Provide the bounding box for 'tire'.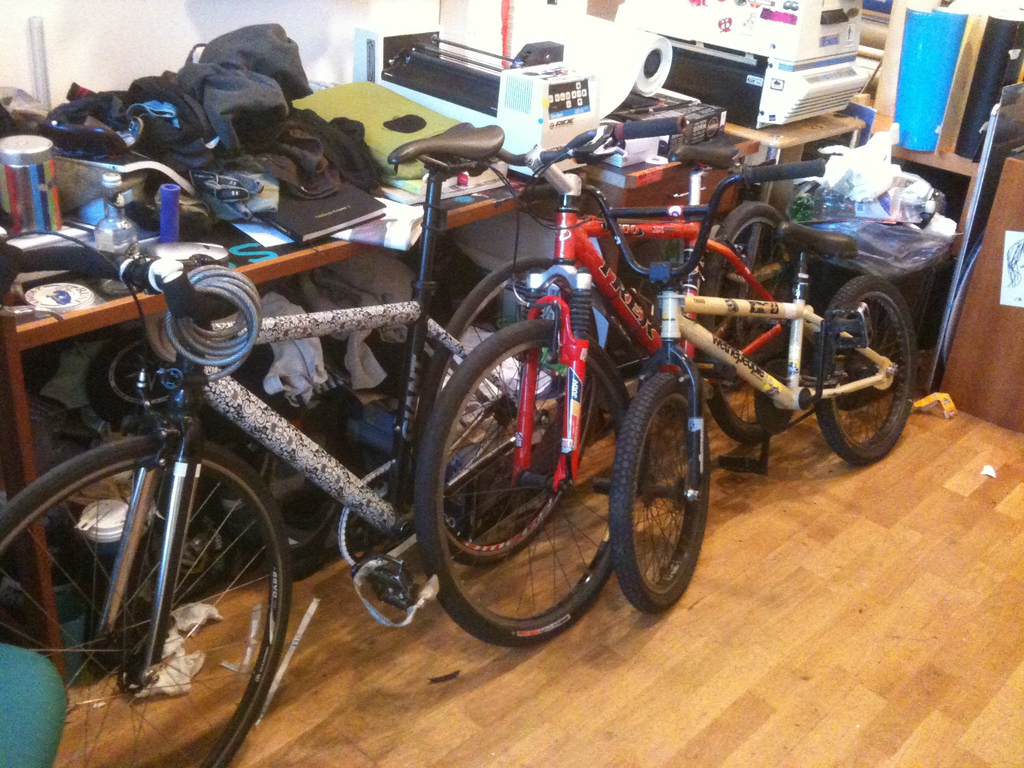
{"left": 410, "top": 258, "right": 600, "bottom": 560}.
